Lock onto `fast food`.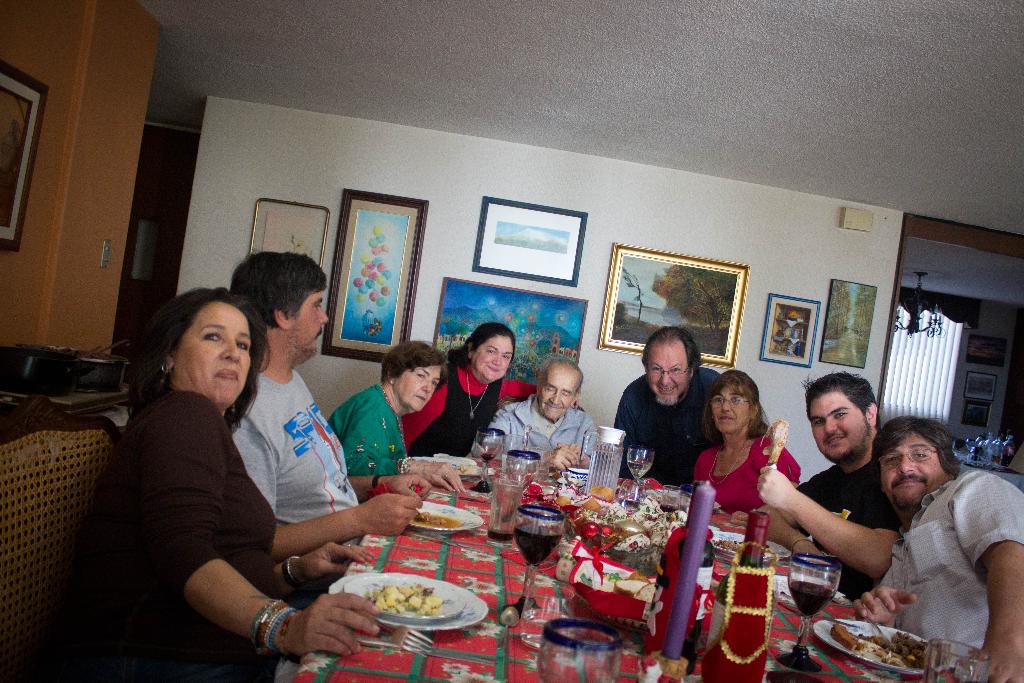
Locked: rect(637, 582, 656, 603).
